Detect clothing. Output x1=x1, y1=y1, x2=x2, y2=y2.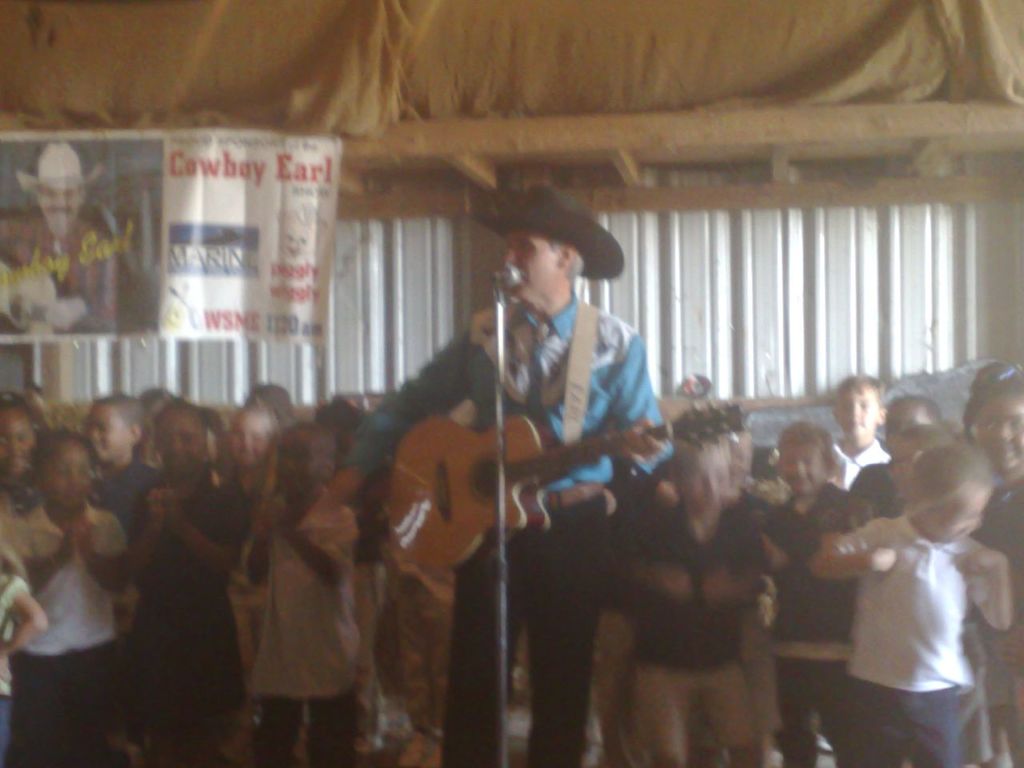
x1=619, y1=506, x2=771, y2=766.
